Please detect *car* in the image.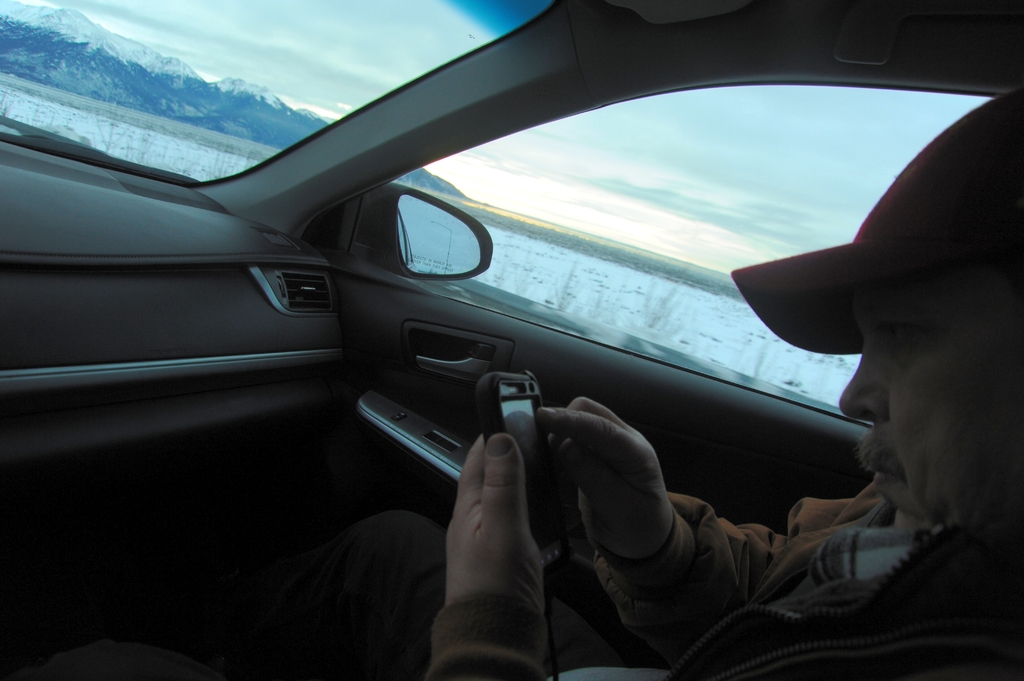
0,1,1023,676.
